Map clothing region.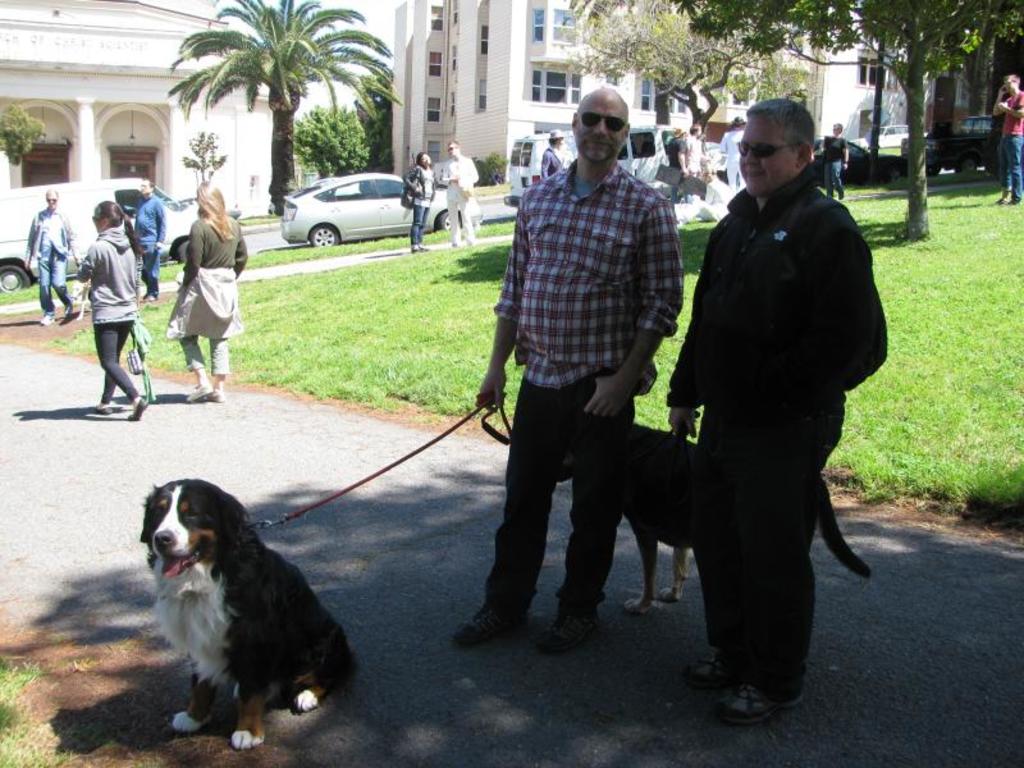
Mapped to {"x1": 439, "y1": 154, "x2": 477, "y2": 239}.
